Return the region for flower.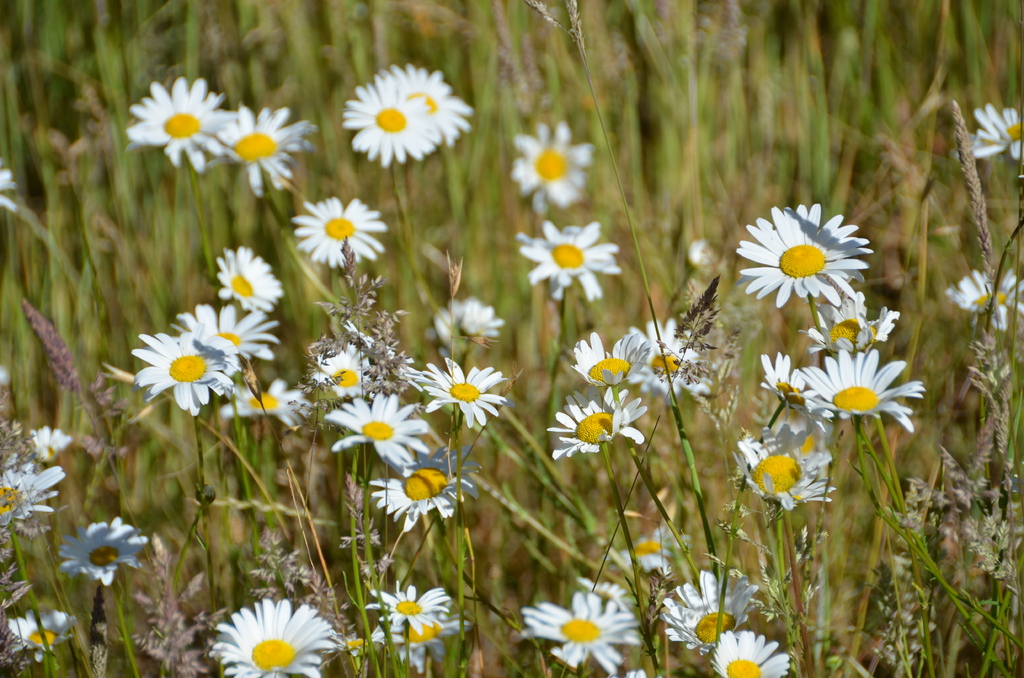
pyautogui.locateOnScreen(806, 289, 899, 355).
